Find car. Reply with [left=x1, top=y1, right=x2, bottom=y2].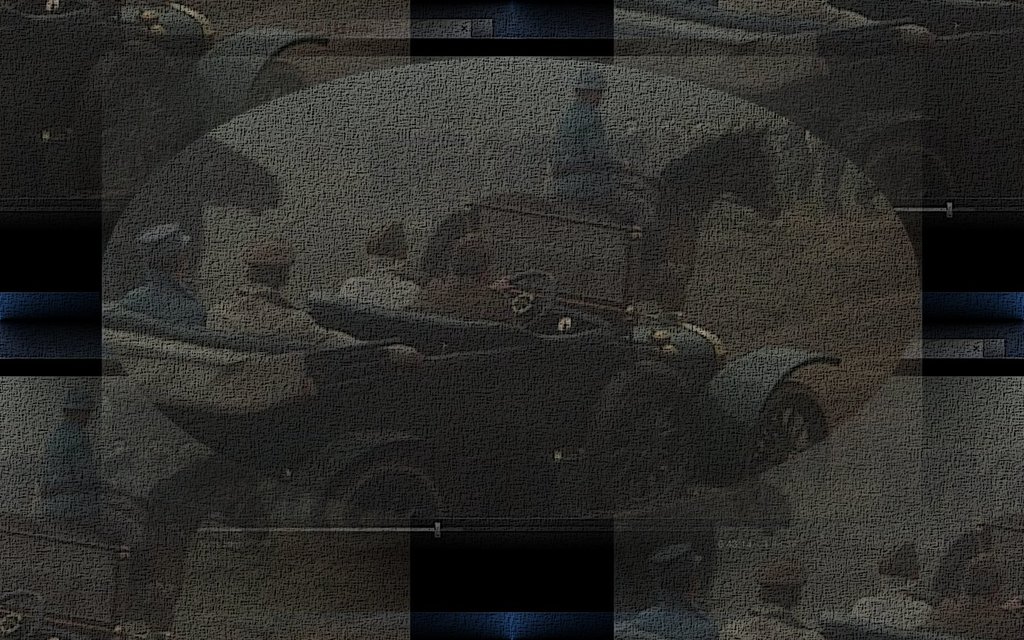
[left=97, top=200, right=840, bottom=549].
